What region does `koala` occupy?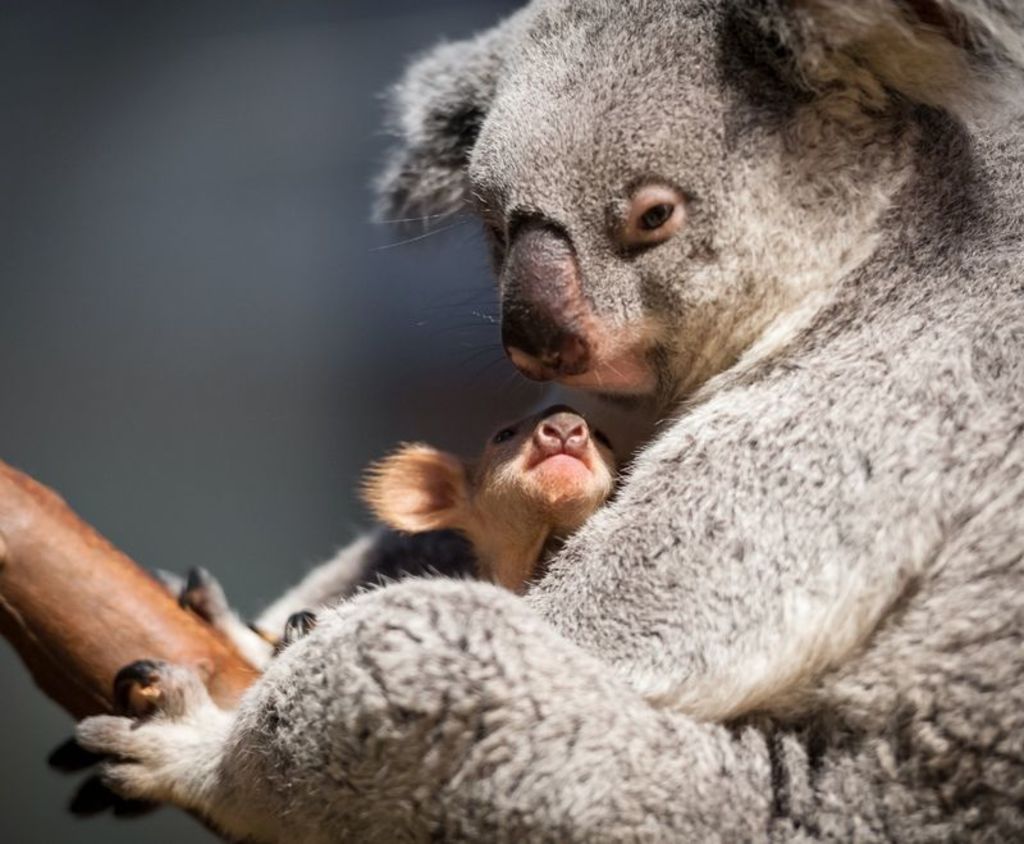
detection(154, 402, 625, 678).
